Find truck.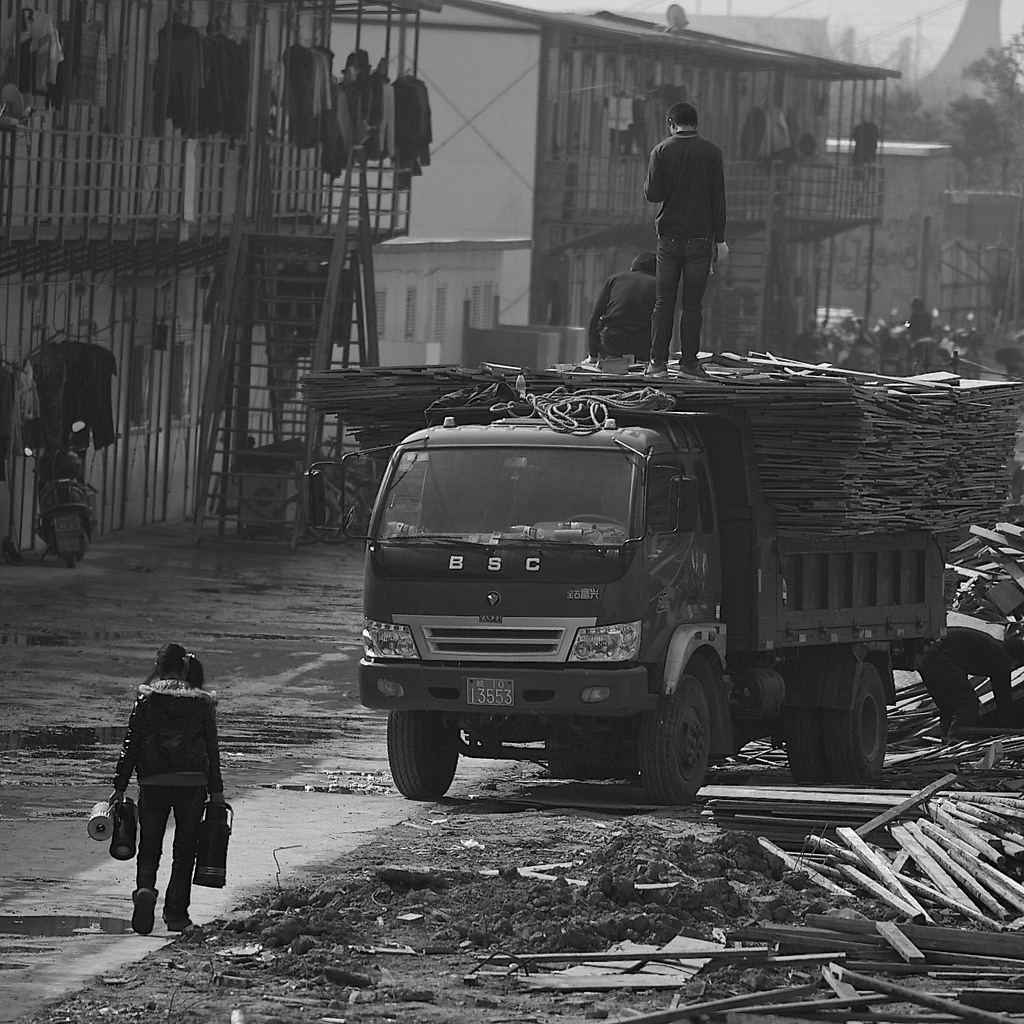
bbox=[349, 363, 974, 820].
